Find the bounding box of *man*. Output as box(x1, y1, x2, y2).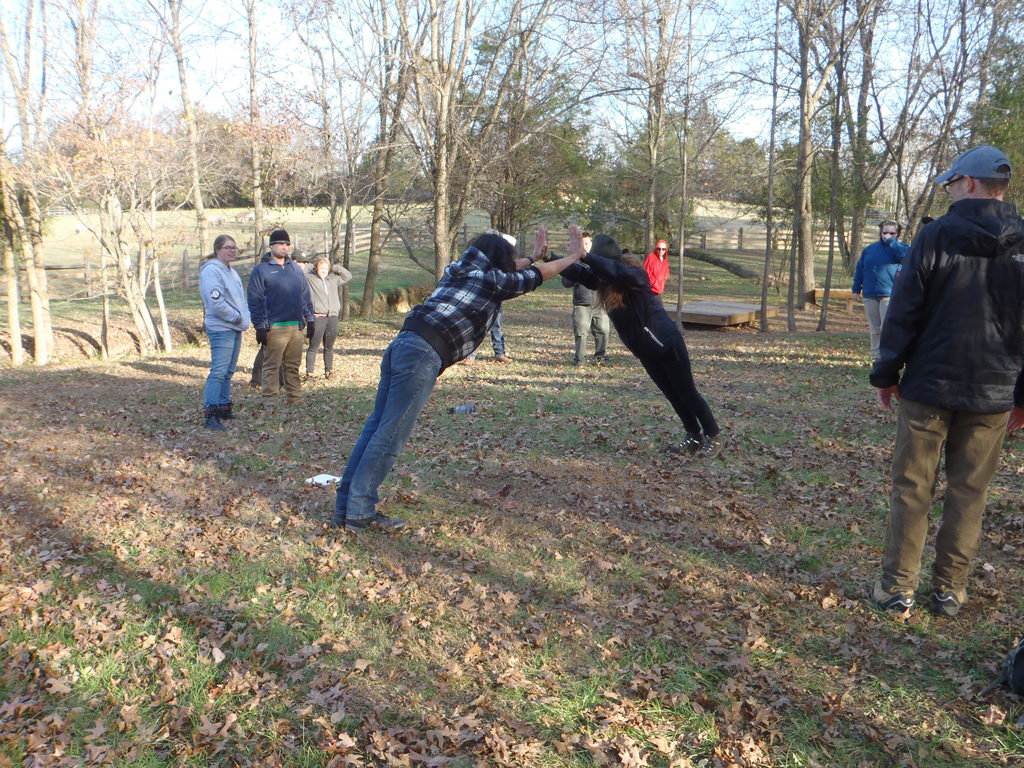
box(560, 233, 608, 364).
